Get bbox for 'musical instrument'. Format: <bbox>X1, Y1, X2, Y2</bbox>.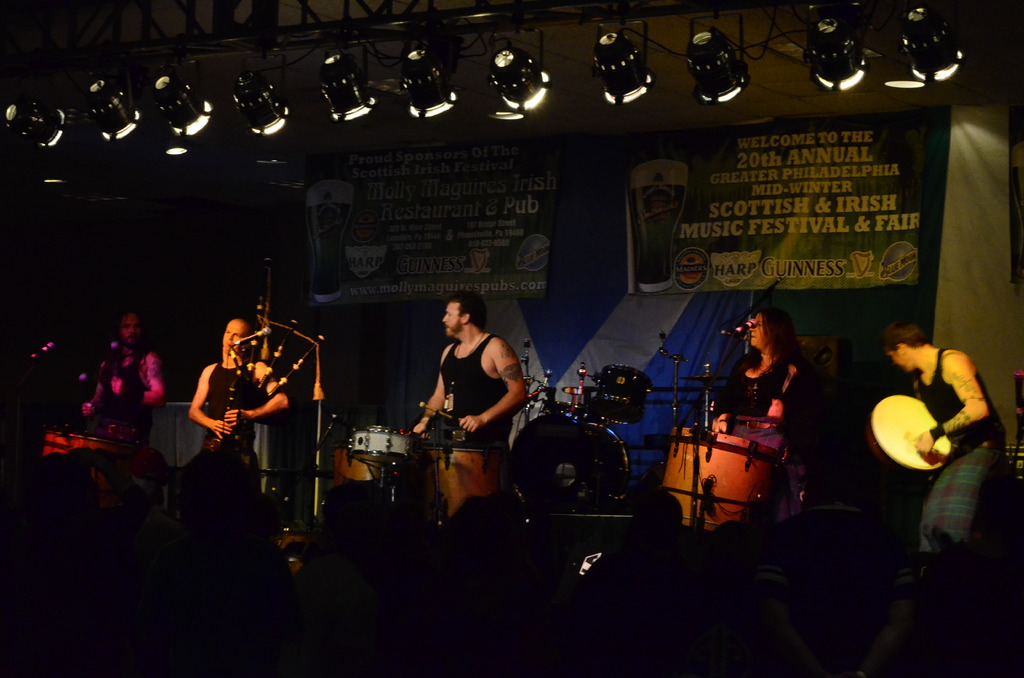
<bbox>332, 436, 404, 490</bbox>.
